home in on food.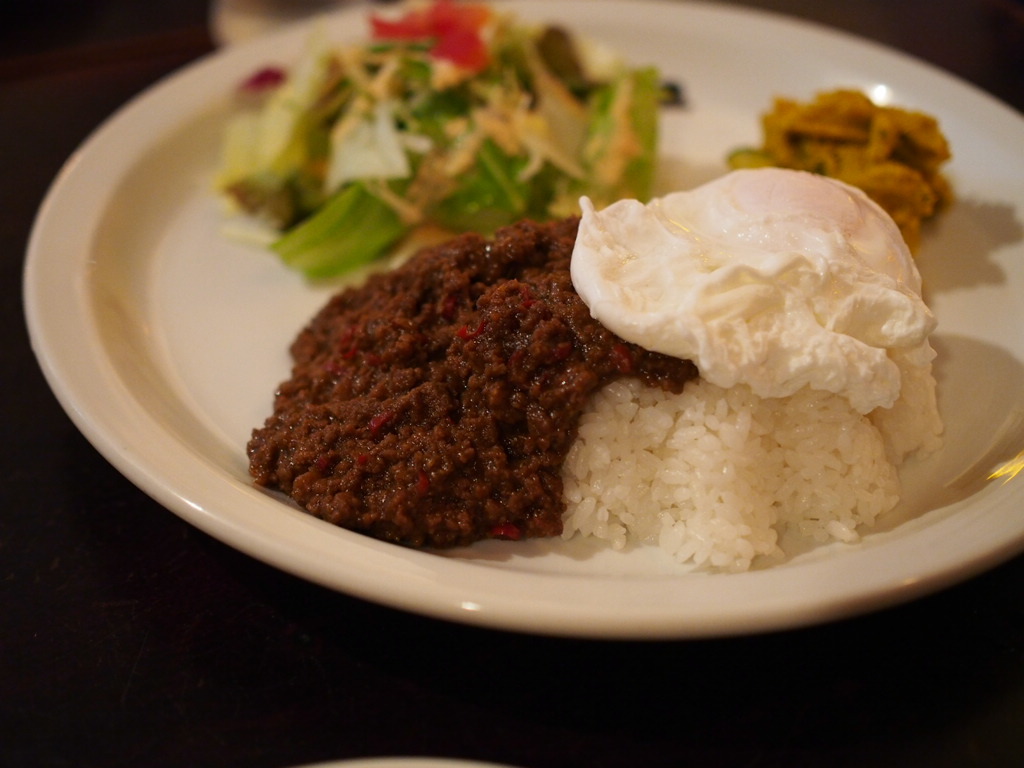
Homed in at x1=729 y1=82 x2=960 y2=245.
